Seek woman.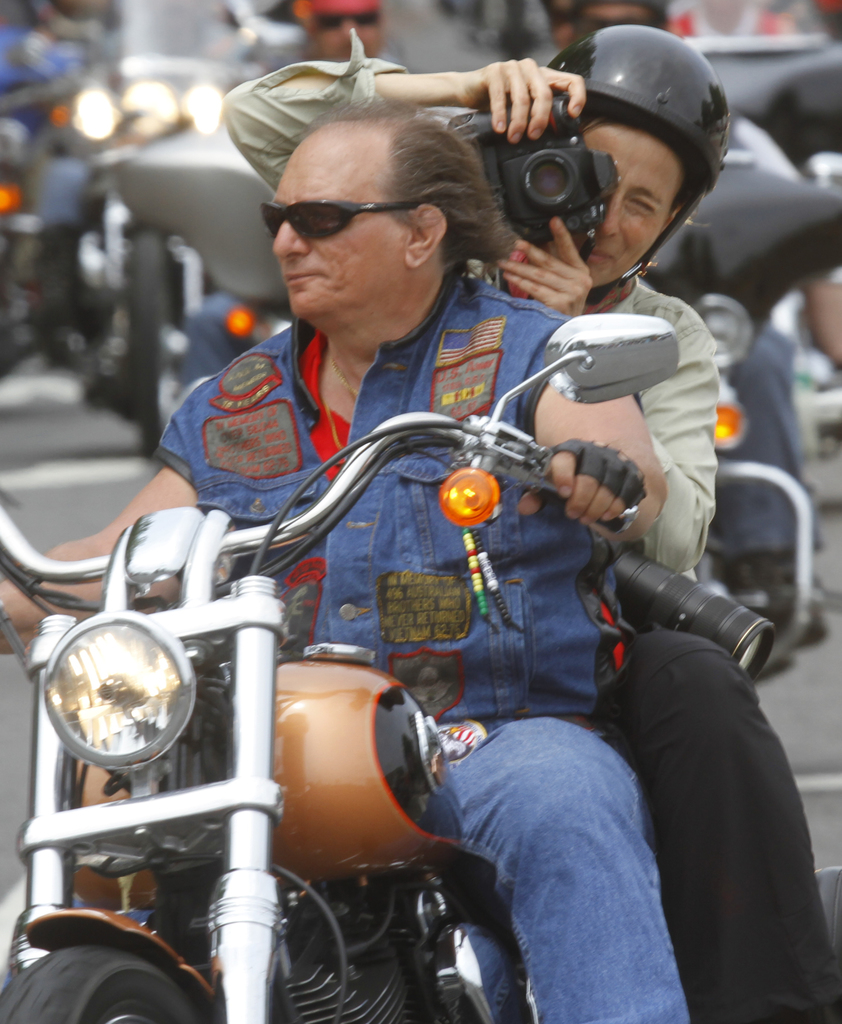
217, 22, 841, 1023.
